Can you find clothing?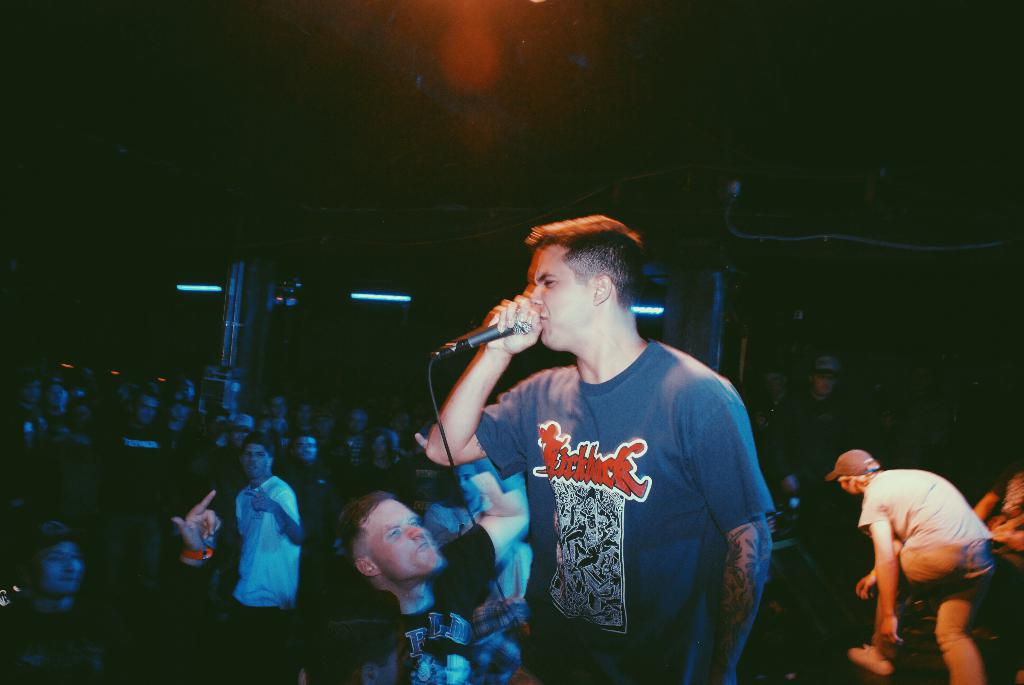
Yes, bounding box: crop(428, 501, 484, 543).
